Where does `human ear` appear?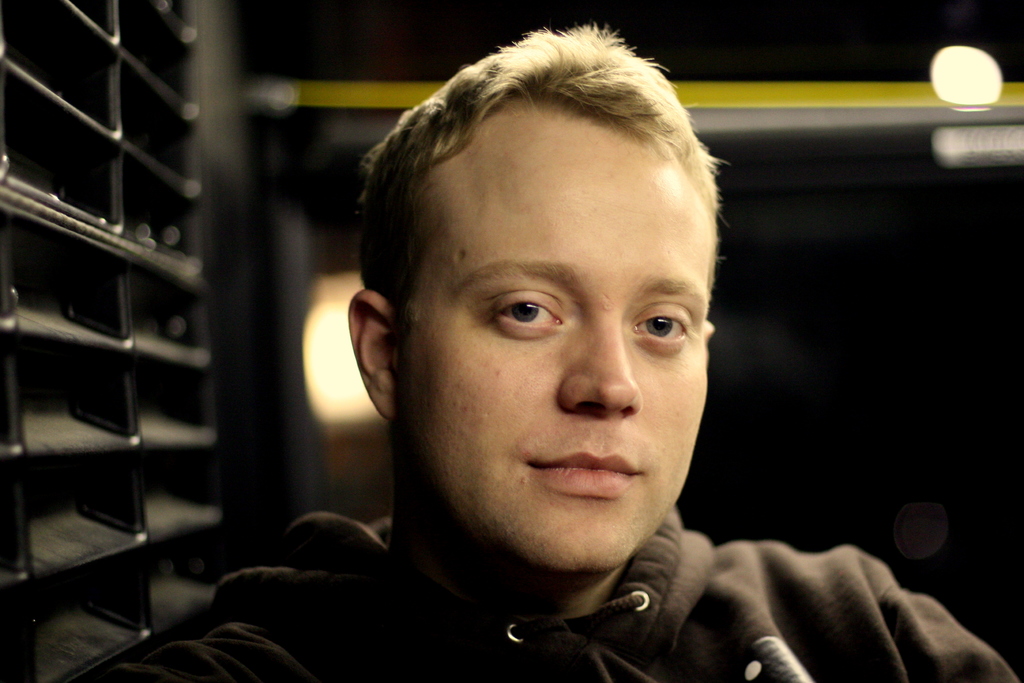
Appears at pyautogui.locateOnScreen(346, 290, 394, 417).
